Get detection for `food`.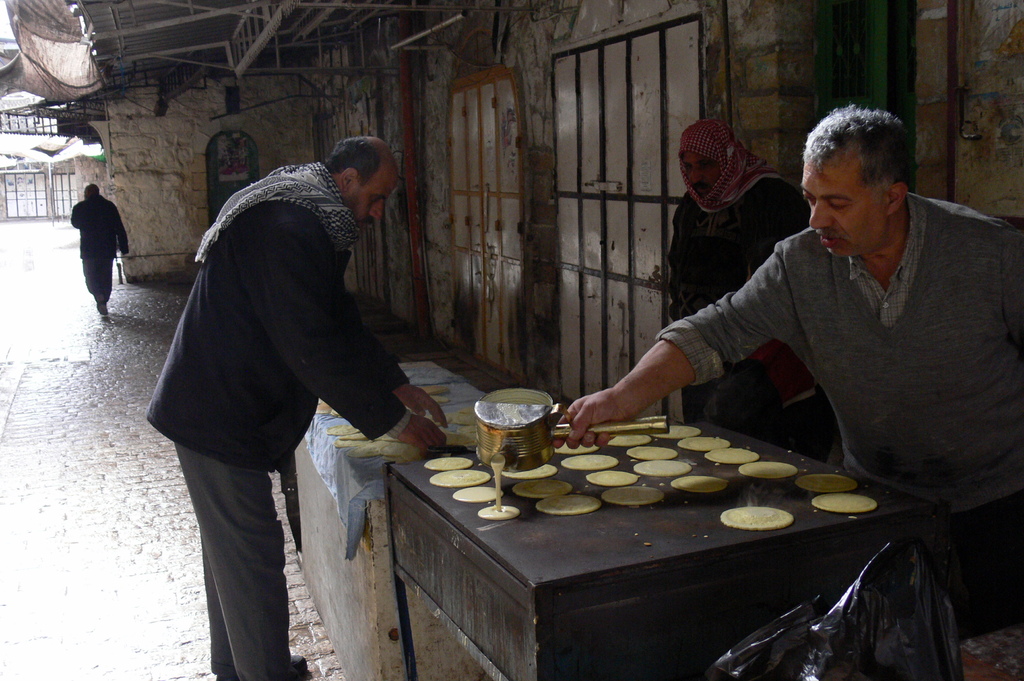
Detection: 810/493/879/517.
